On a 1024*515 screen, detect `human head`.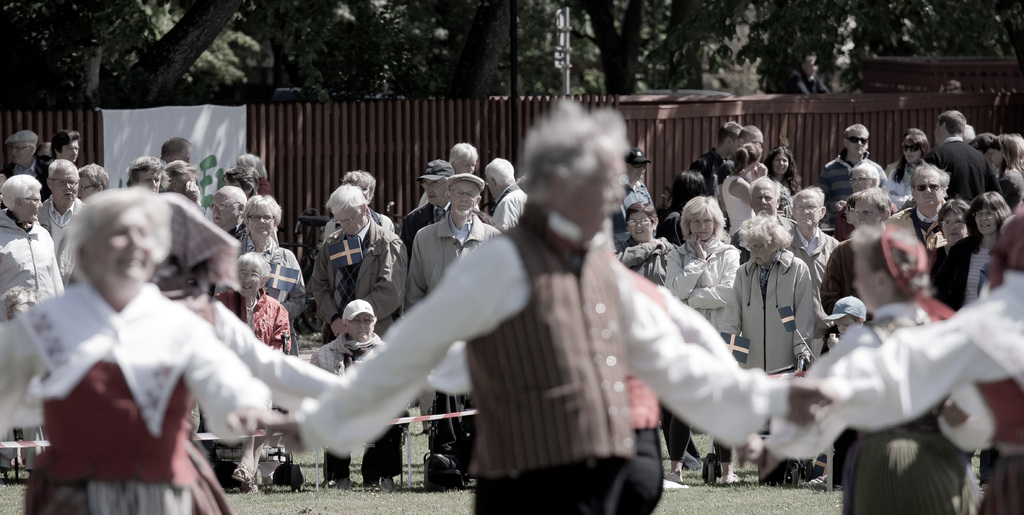
box(938, 110, 968, 145).
